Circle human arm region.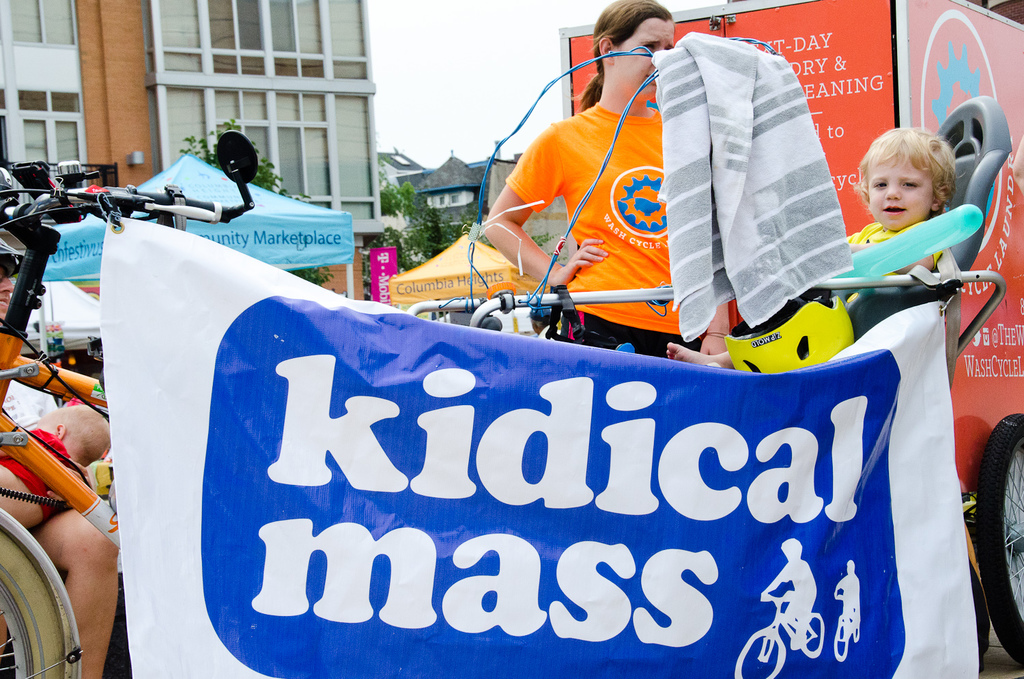
Region: 479,127,608,286.
